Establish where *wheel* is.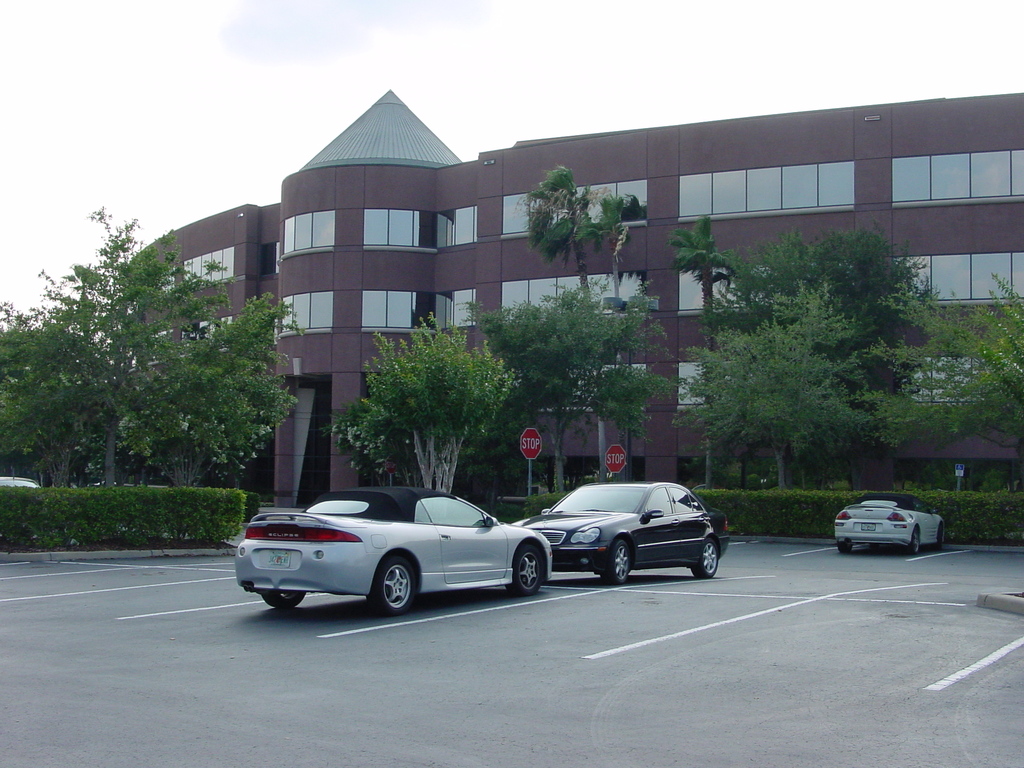
Established at <region>908, 529, 918, 552</region>.
